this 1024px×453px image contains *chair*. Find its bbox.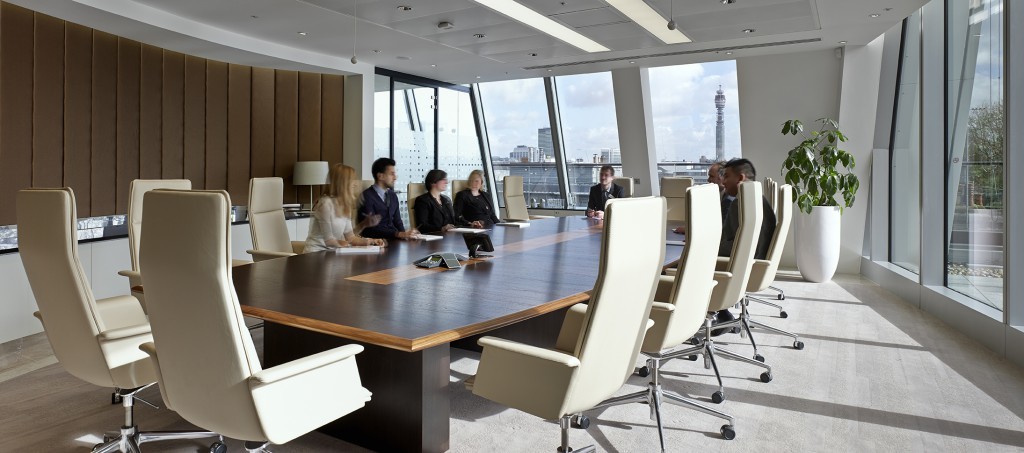
<bbox>130, 177, 353, 449</bbox>.
